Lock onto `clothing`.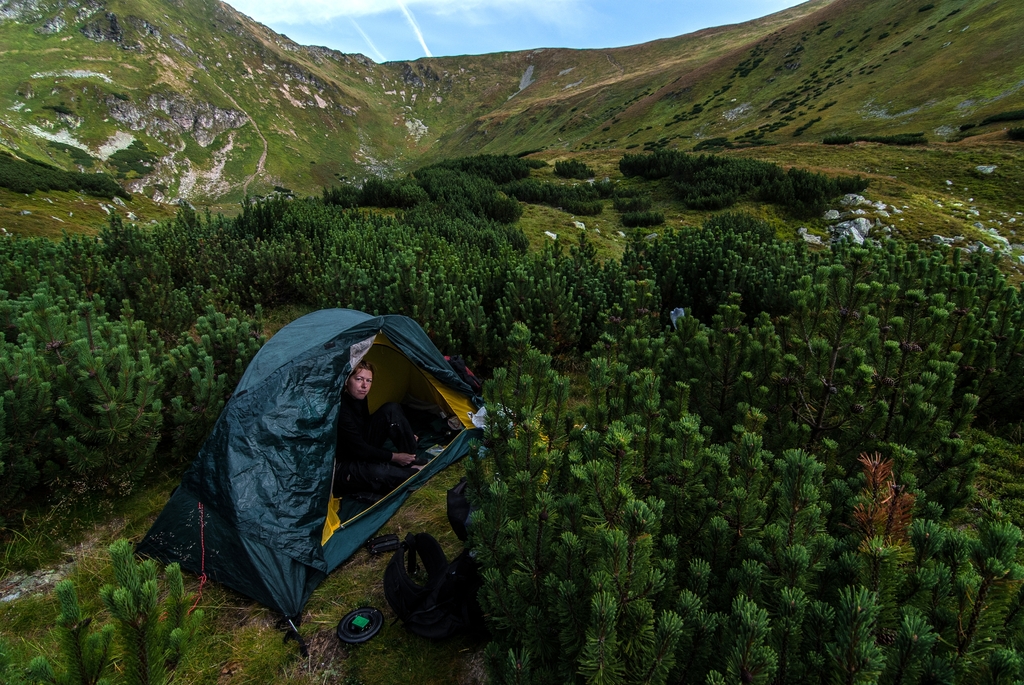
Locked: <box>338,391,402,487</box>.
